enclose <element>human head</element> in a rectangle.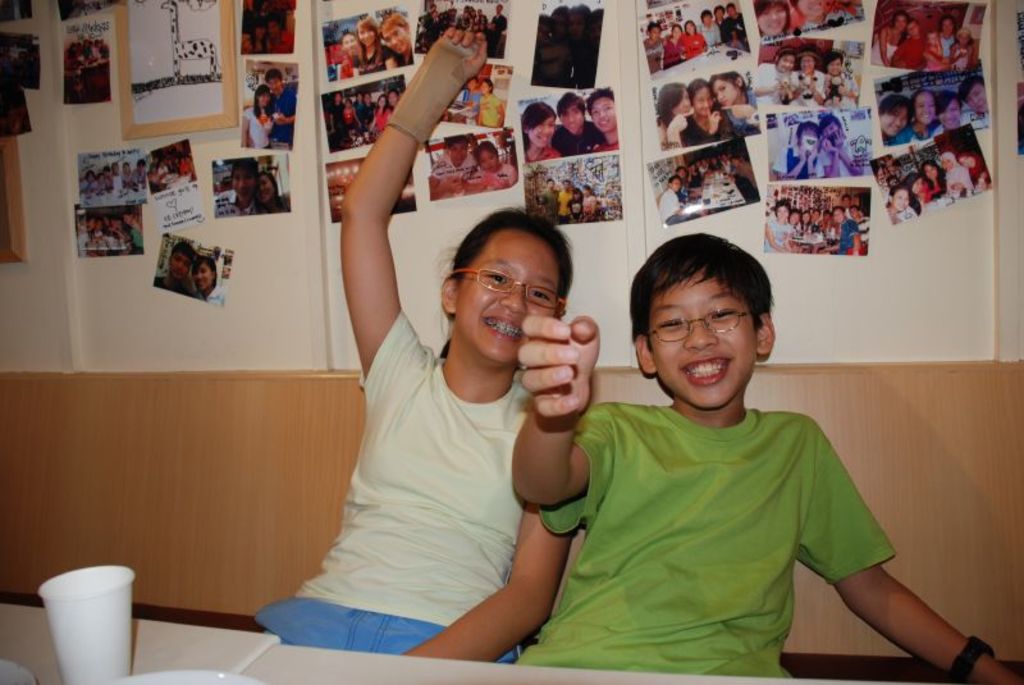
(357,23,380,44).
